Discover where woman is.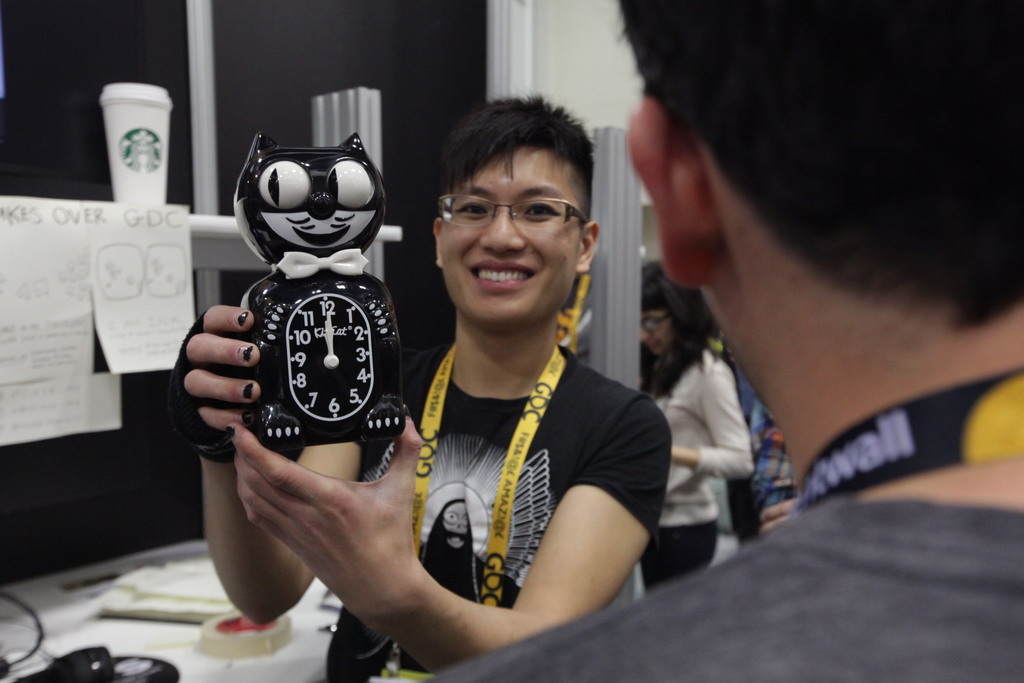
Discovered at 641, 261, 753, 591.
